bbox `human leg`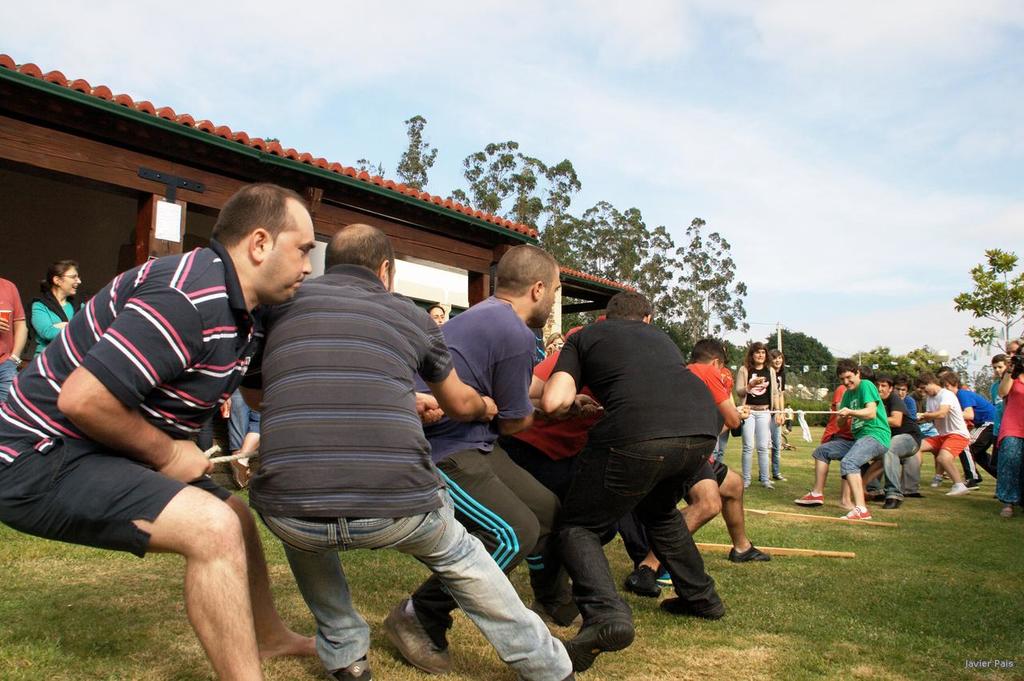
{"left": 861, "top": 460, "right": 889, "bottom": 500}
